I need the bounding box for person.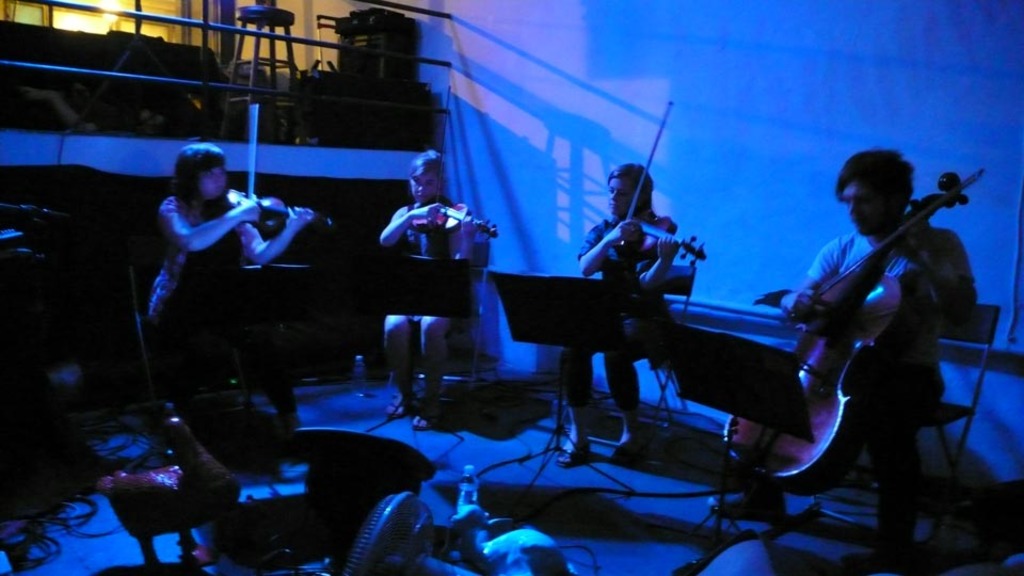
Here it is: bbox=[703, 145, 977, 575].
